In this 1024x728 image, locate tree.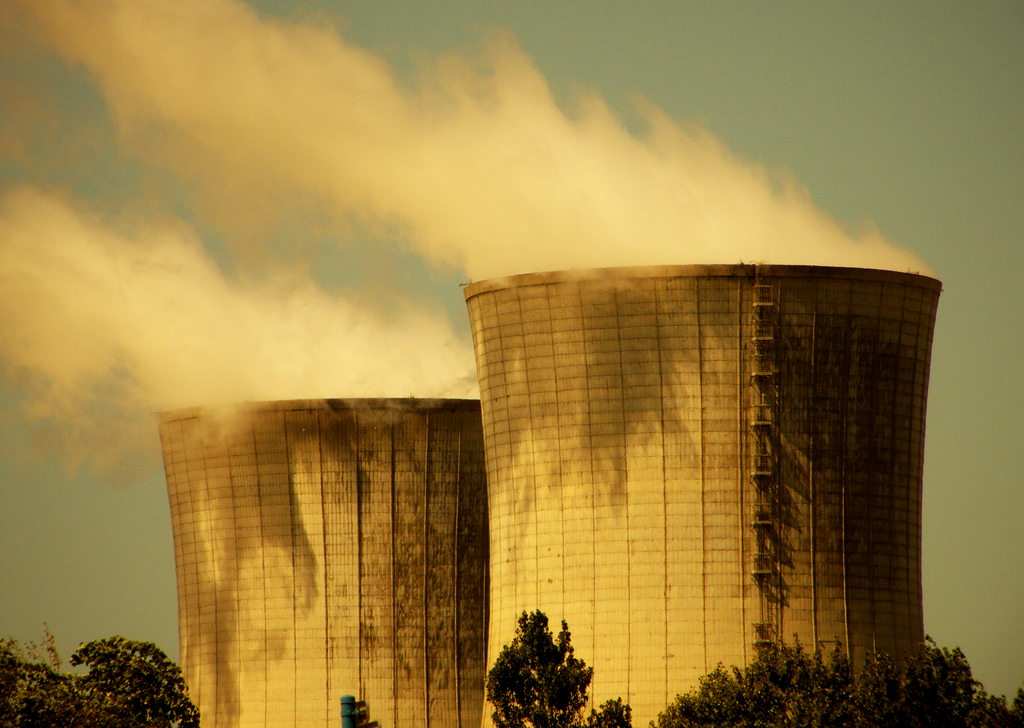
Bounding box: 648:620:1023:727.
